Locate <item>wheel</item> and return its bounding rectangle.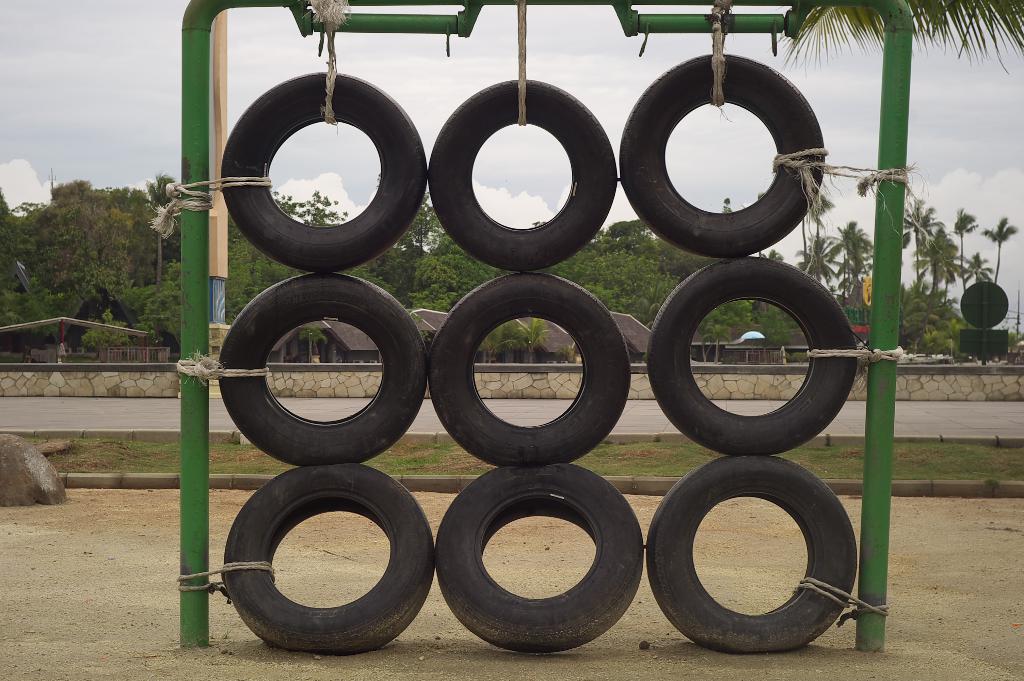
Rect(216, 272, 428, 466).
